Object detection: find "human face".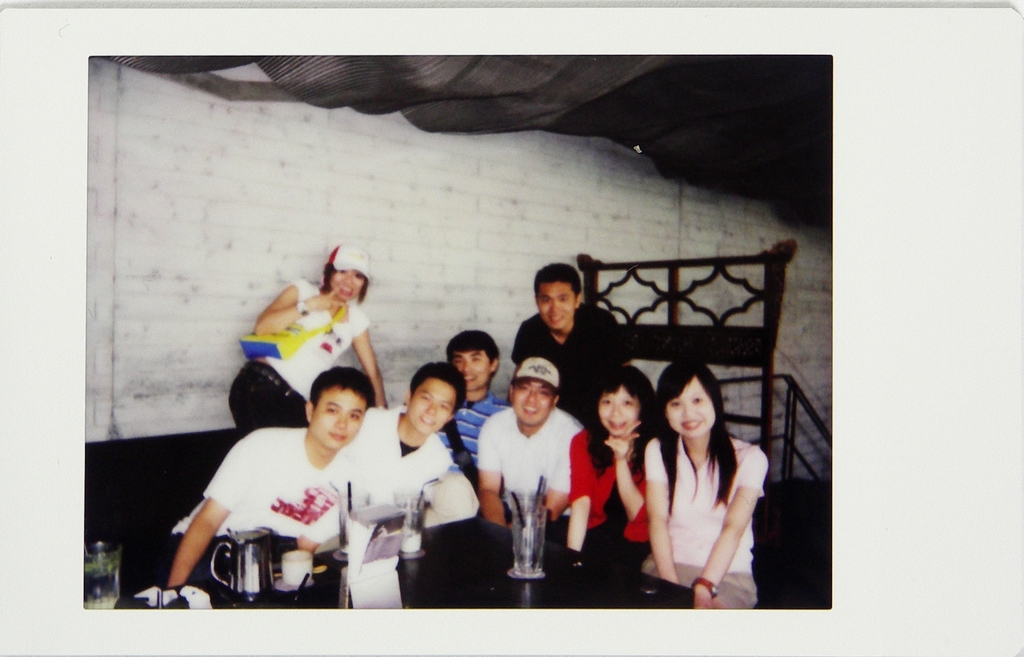
666:376:713:440.
